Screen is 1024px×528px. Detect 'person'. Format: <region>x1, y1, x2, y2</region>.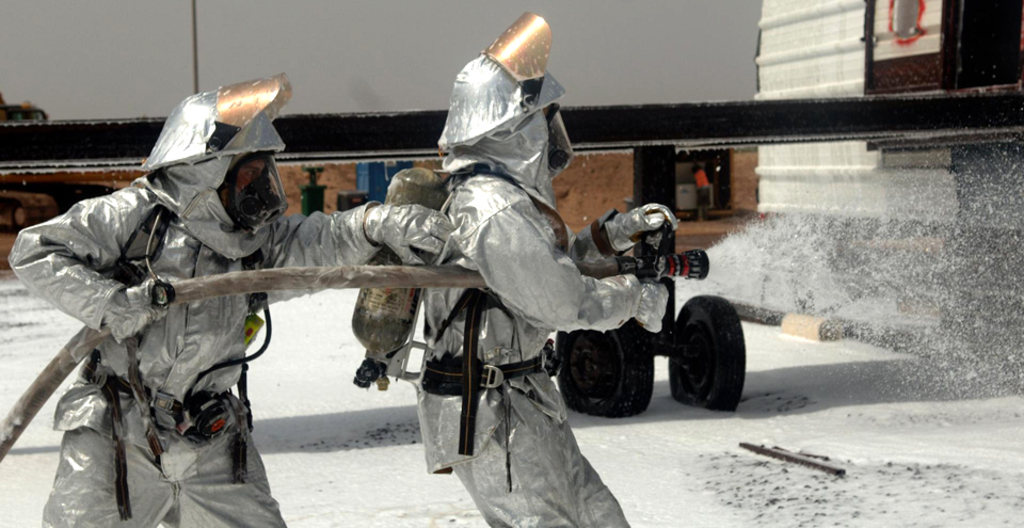
<region>3, 144, 455, 527</region>.
